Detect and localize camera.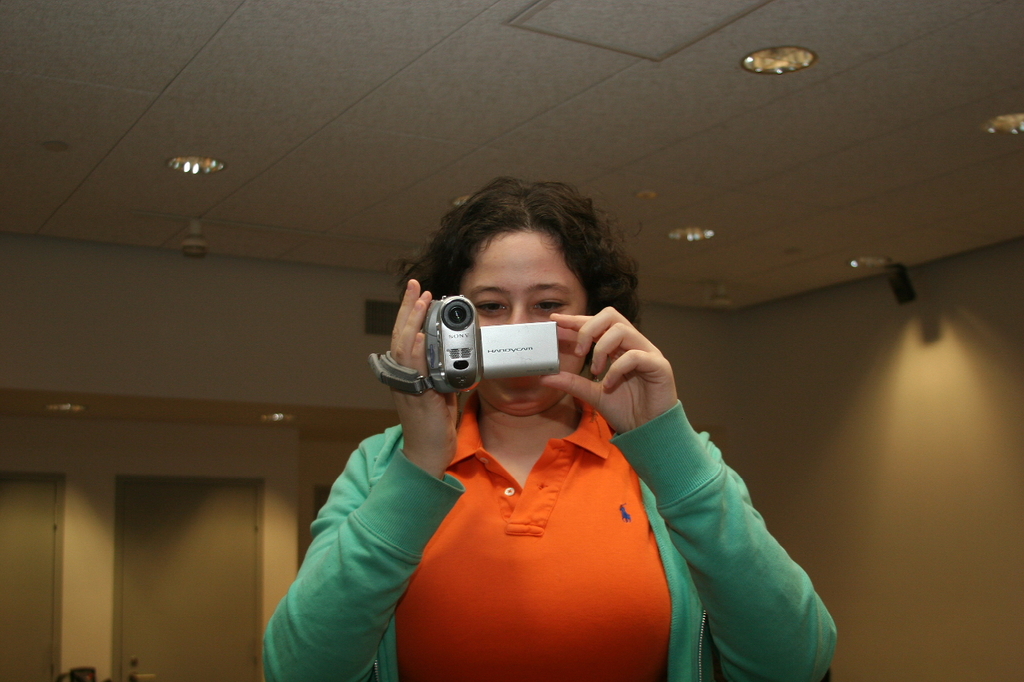
Localized at left=378, top=289, right=588, bottom=409.
